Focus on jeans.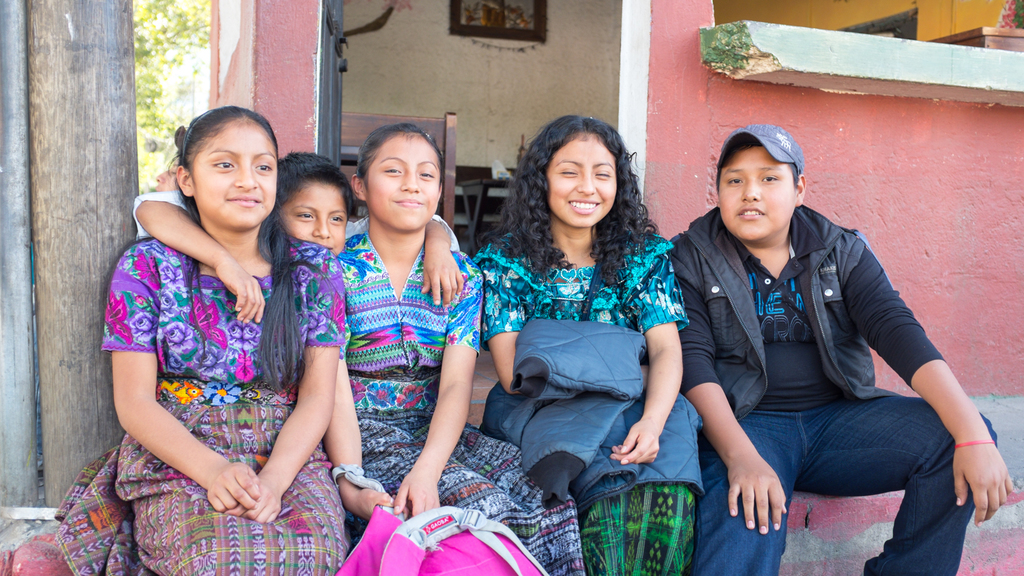
Focused at left=682, top=410, right=1005, bottom=575.
